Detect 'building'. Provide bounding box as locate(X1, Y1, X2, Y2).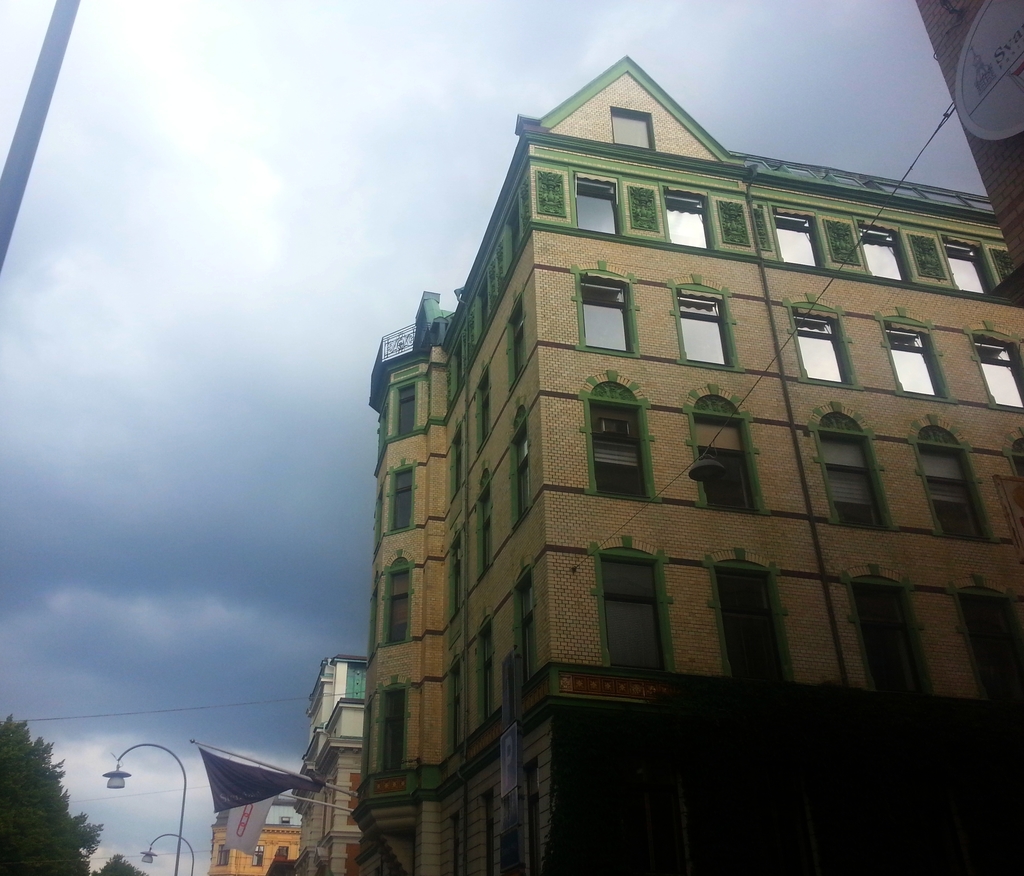
locate(208, 807, 305, 875).
